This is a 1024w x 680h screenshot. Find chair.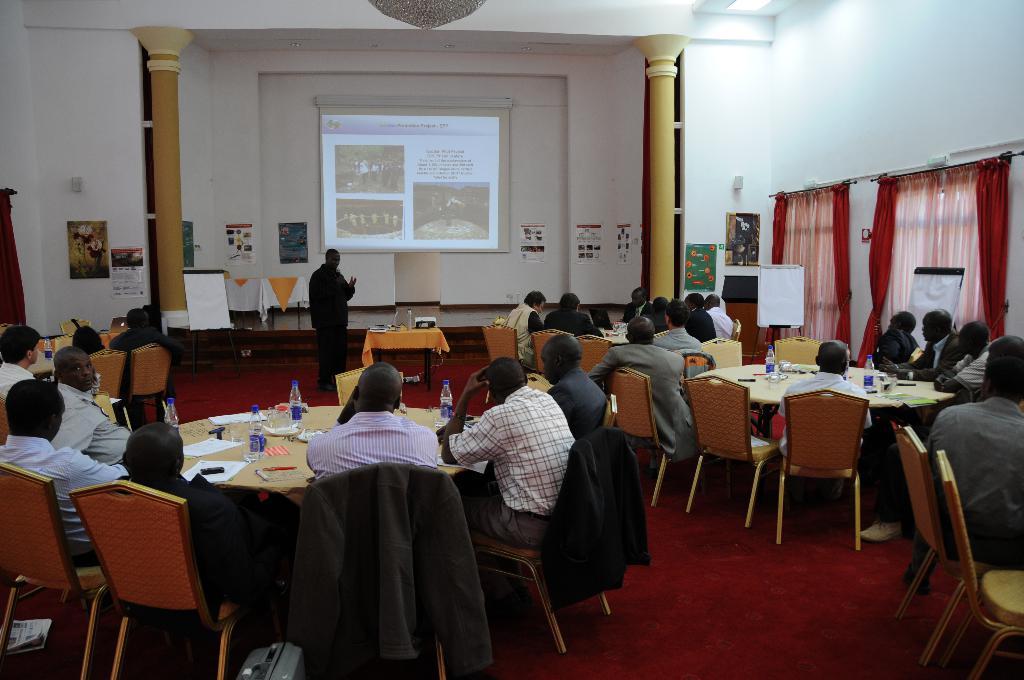
Bounding box: [x1=900, y1=426, x2=992, y2=677].
